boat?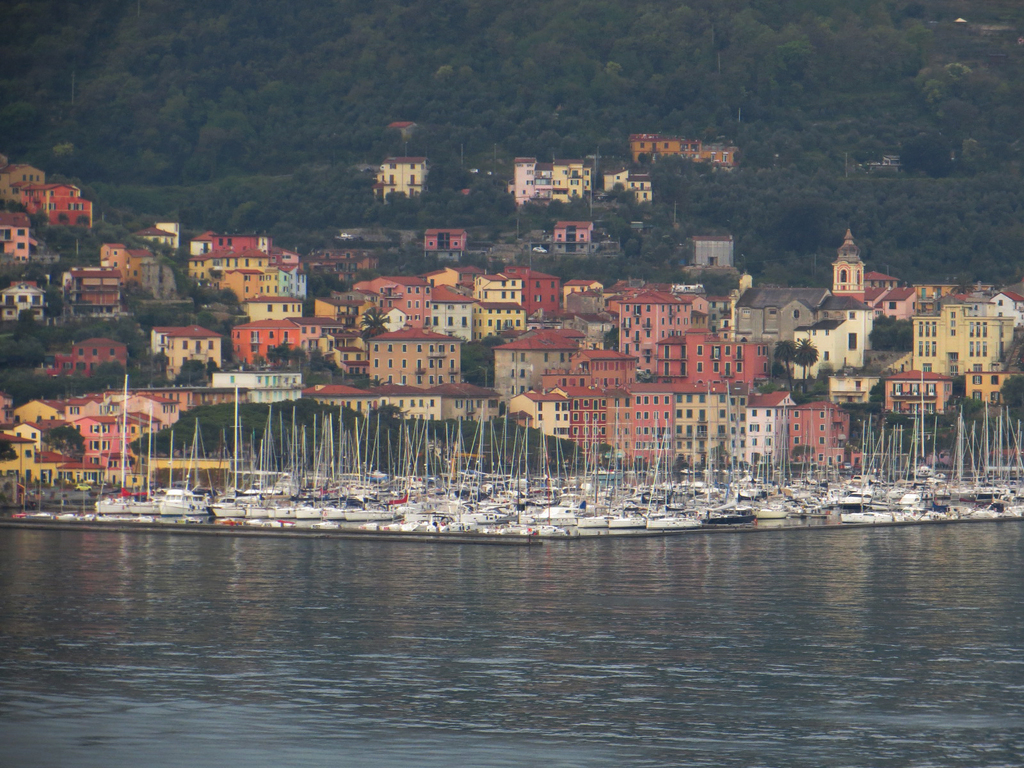
select_region(700, 378, 758, 529)
